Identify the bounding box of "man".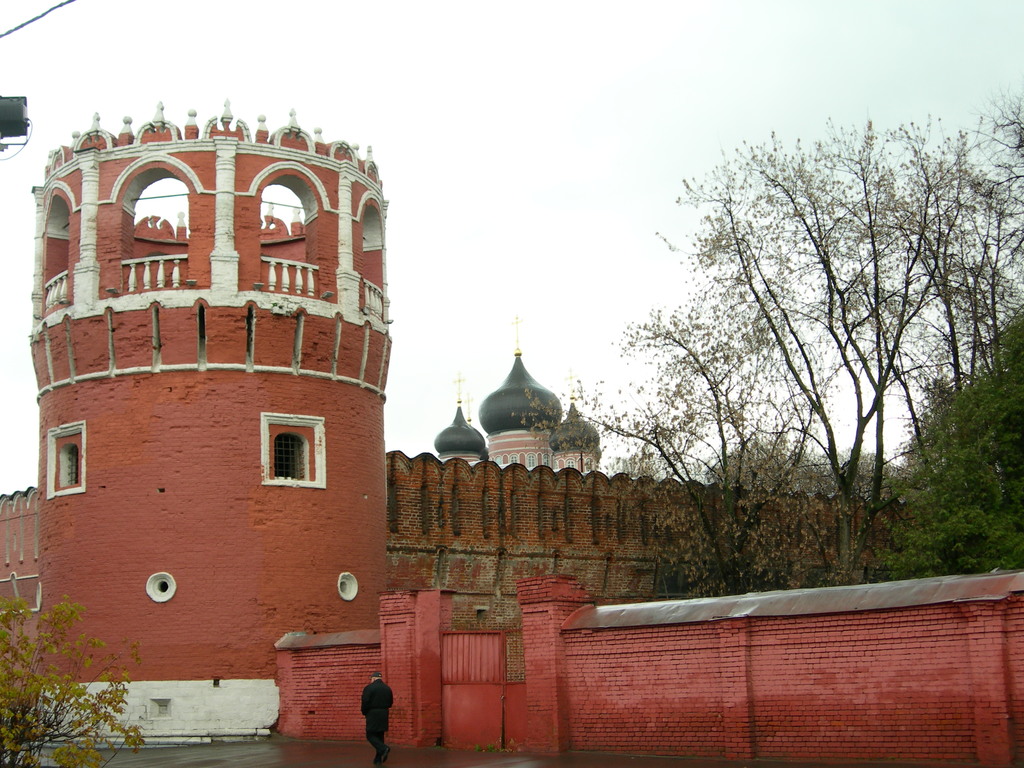
locate(362, 667, 398, 762).
